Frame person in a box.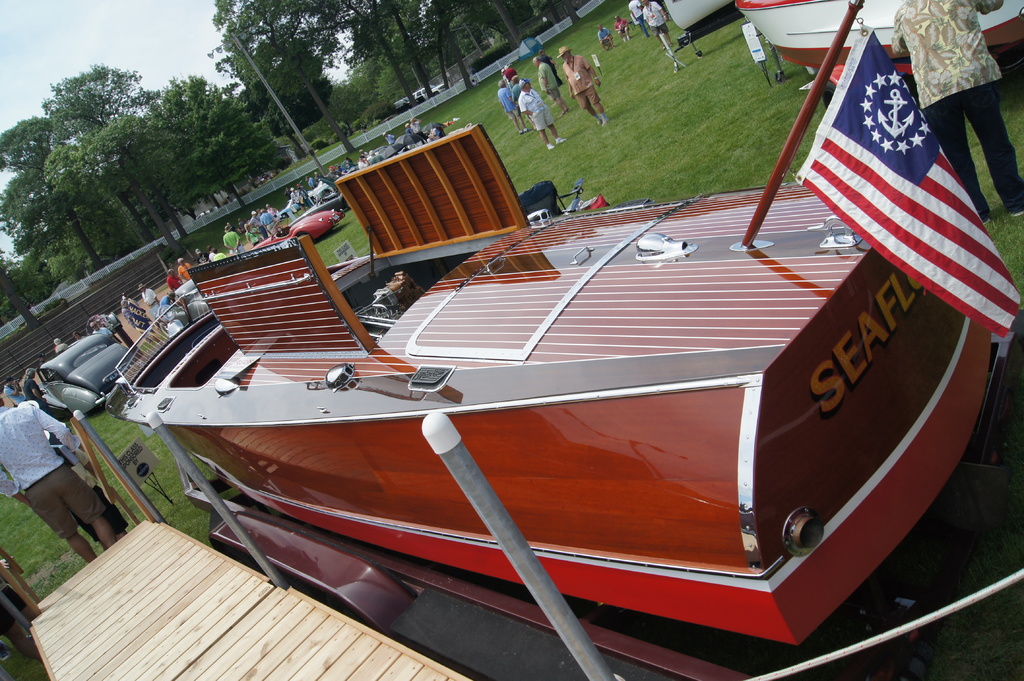
bbox(889, 0, 1023, 225).
